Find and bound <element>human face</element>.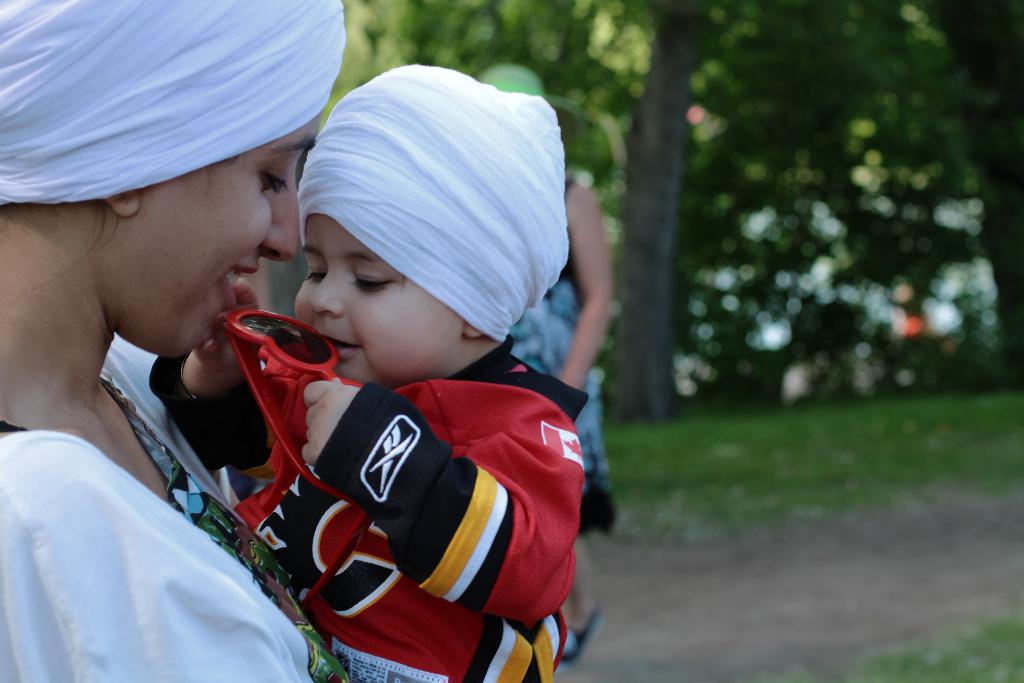
Bound: rect(289, 210, 471, 388).
